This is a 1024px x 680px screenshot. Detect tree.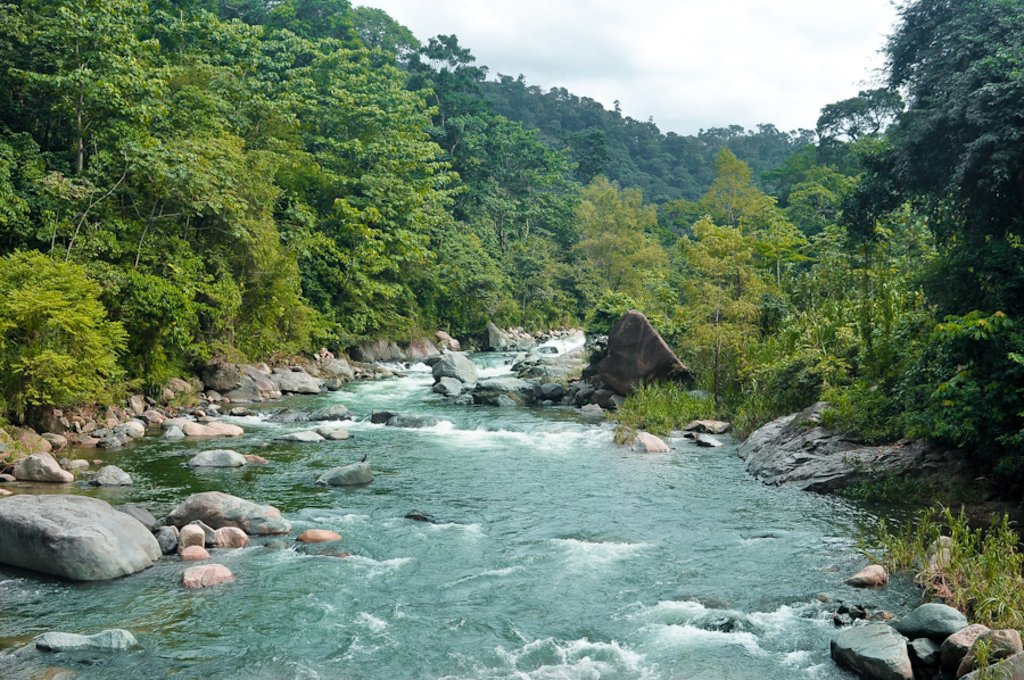
l=0, t=1, r=188, b=258.
